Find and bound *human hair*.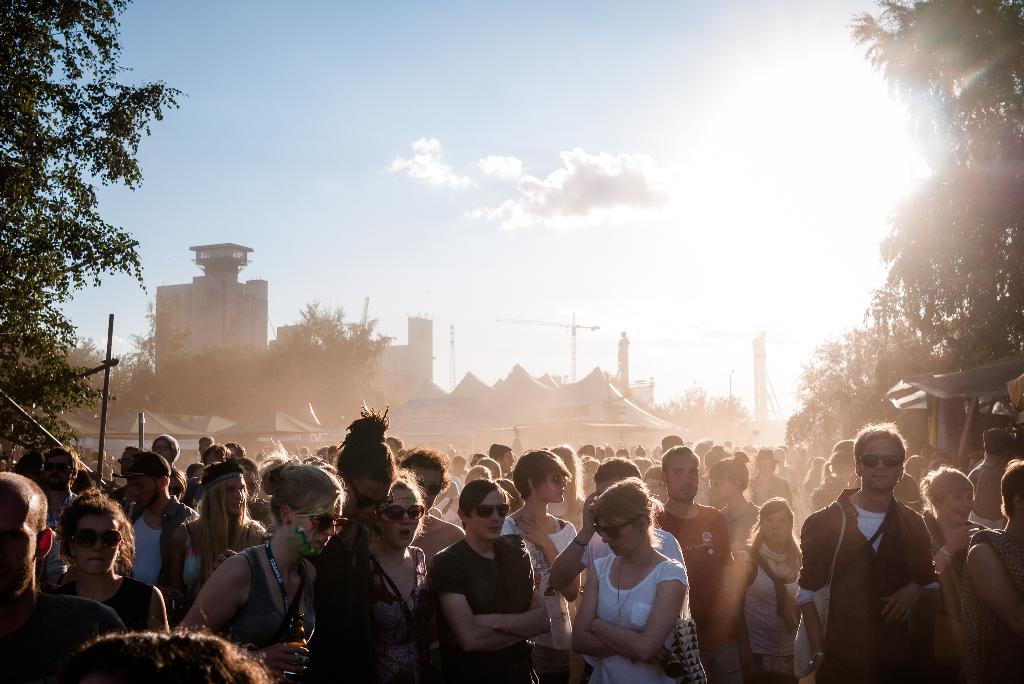
Bound: 16:450:45:466.
